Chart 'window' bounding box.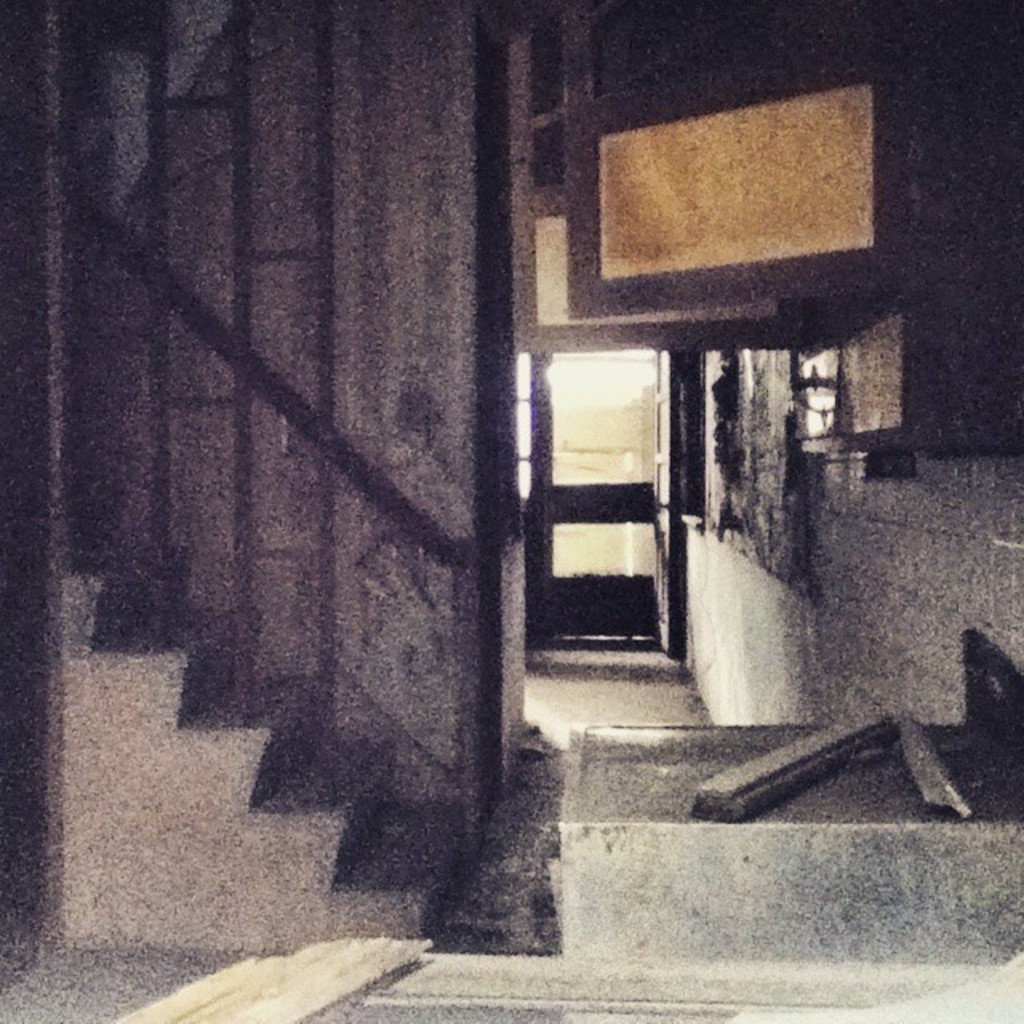
Charted: Rect(507, 0, 941, 352).
